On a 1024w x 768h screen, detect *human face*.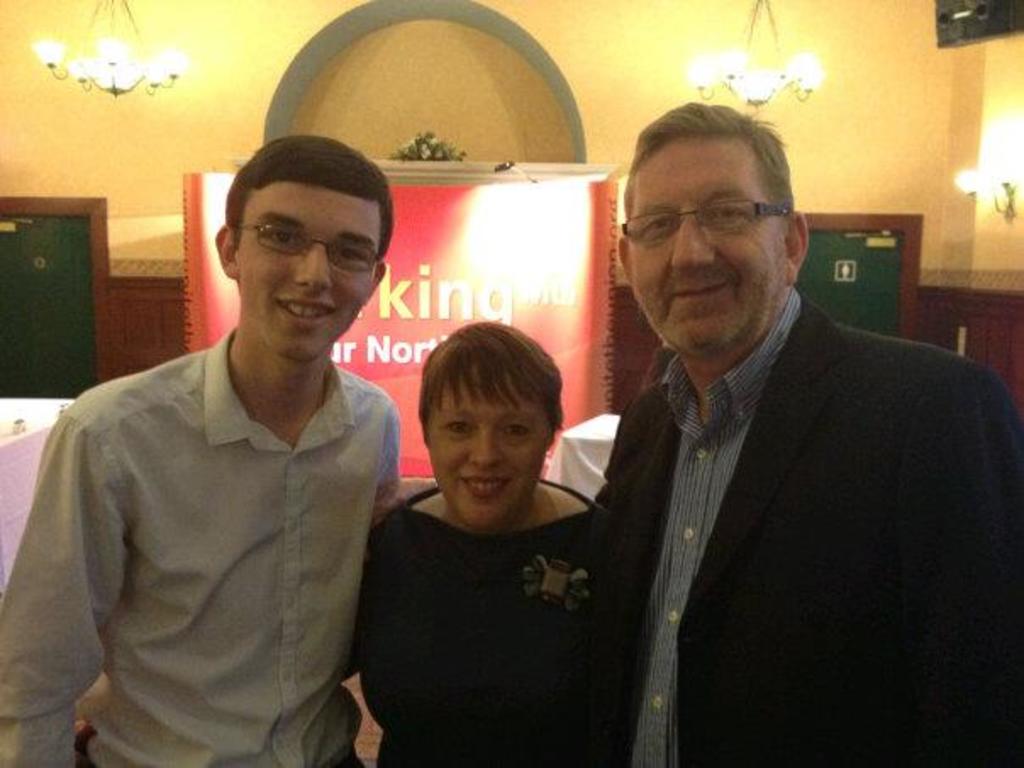
<box>426,373,553,532</box>.
